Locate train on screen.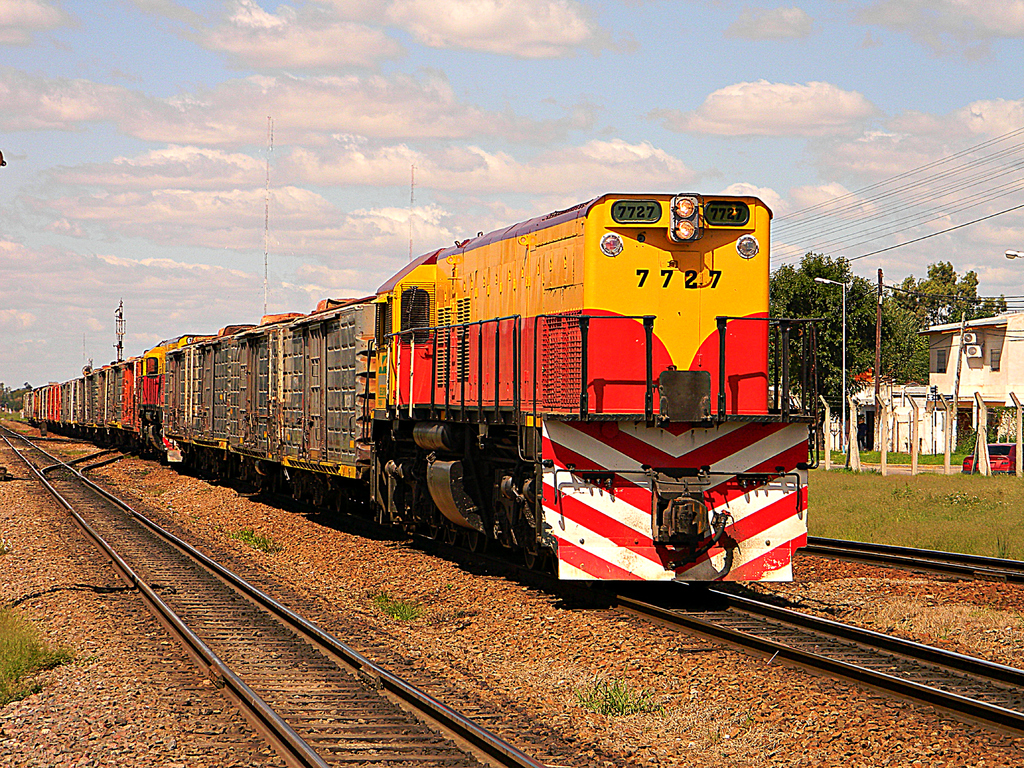
On screen at bbox=(20, 193, 817, 587).
